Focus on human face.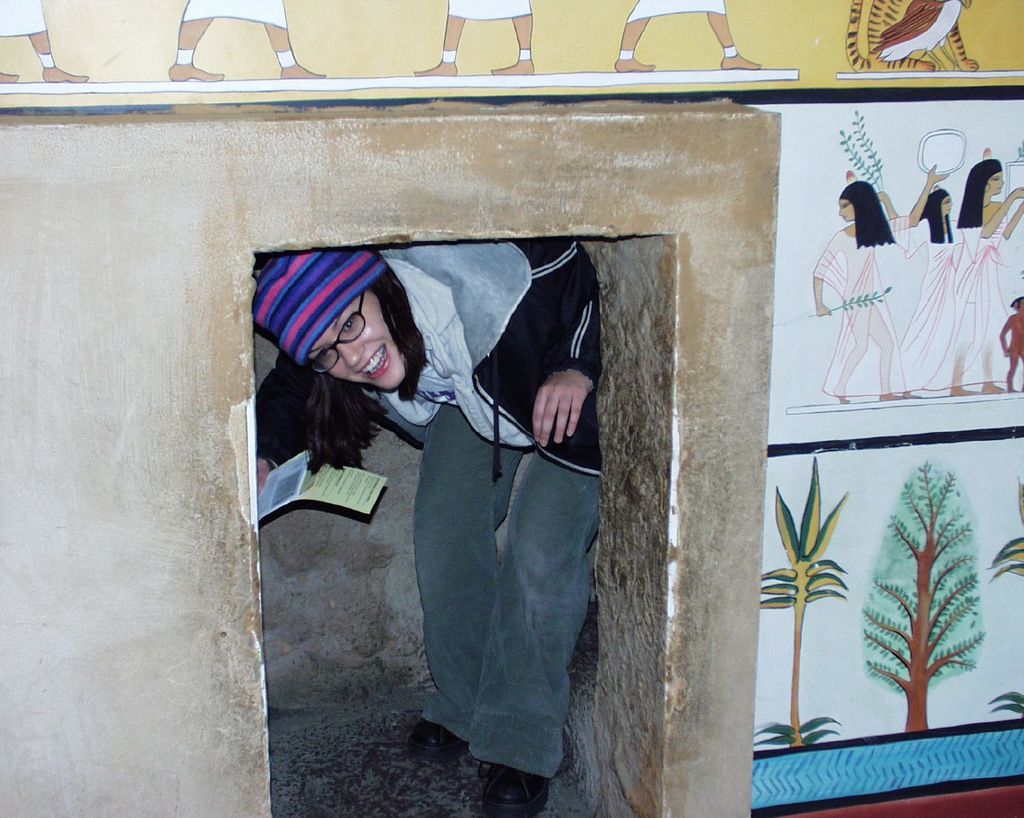
Focused at Rect(983, 161, 1007, 195).
